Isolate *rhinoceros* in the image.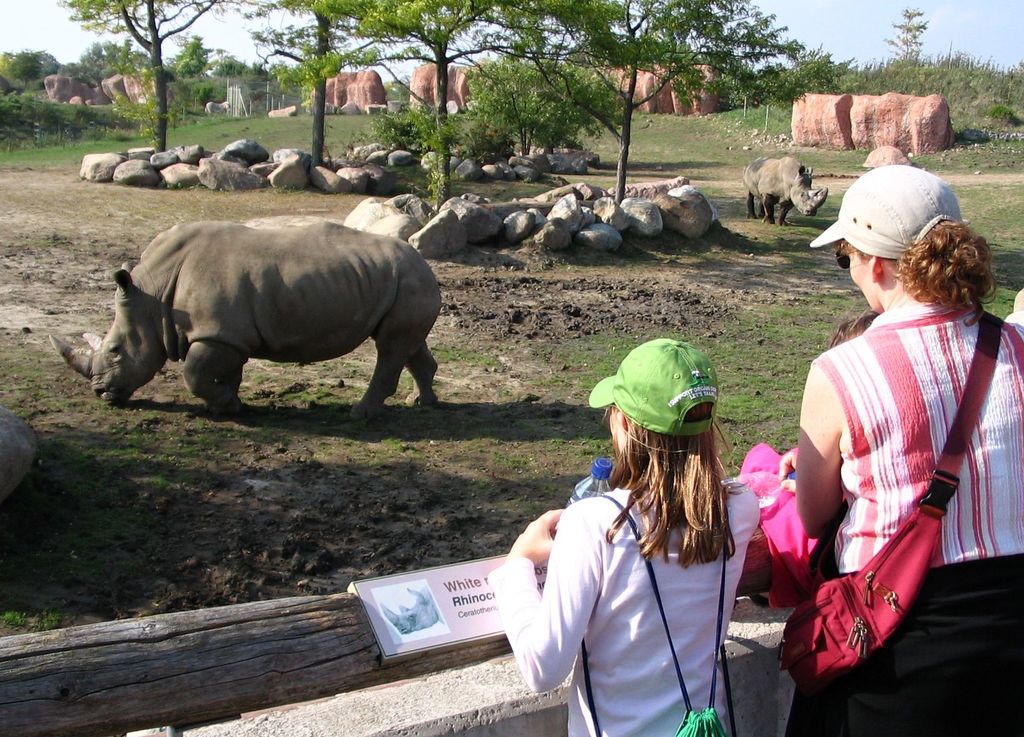
Isolated region: (left=740, top=154, right=829, bottom=226).
